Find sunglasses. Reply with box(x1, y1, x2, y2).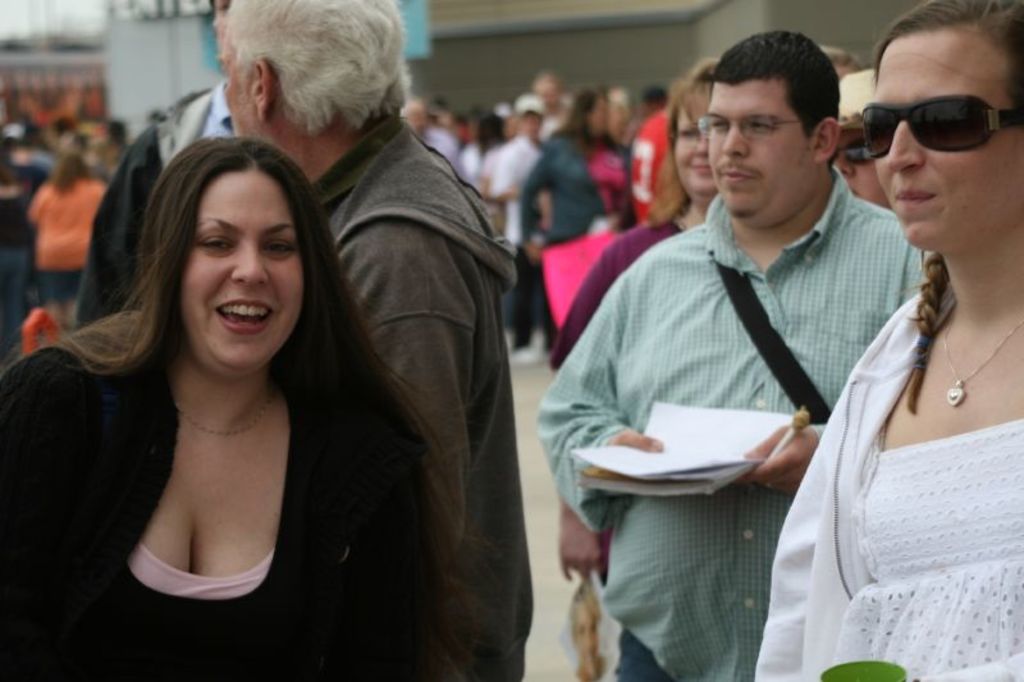
box(860, 96, 1023, 159).
